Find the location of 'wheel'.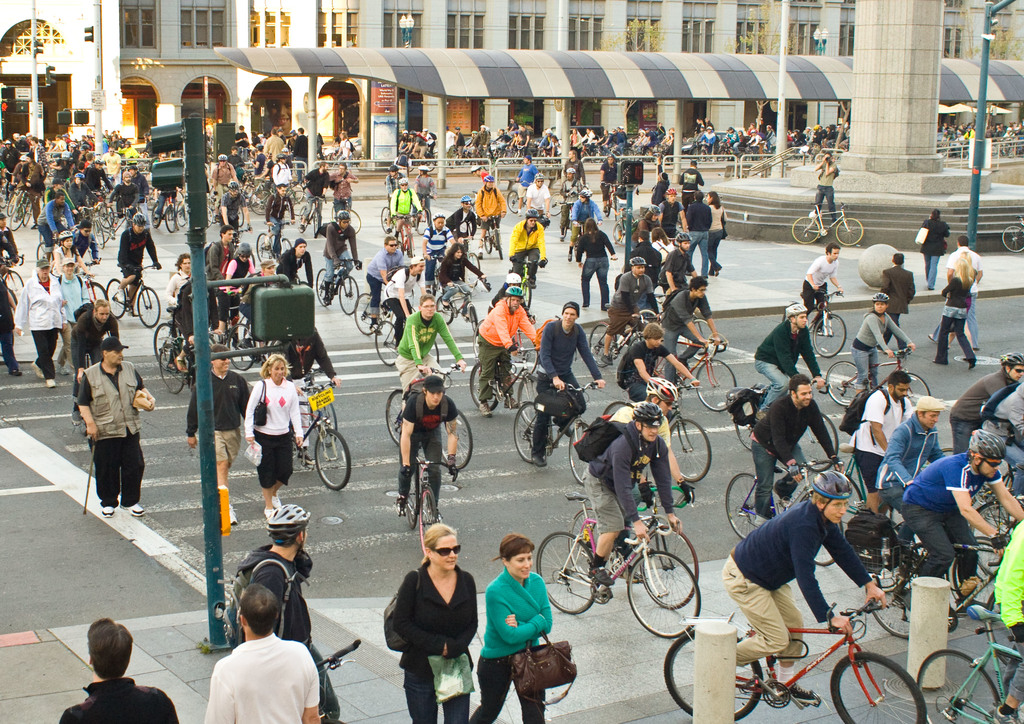
Location: BBox(513, 370, 545, 422).
